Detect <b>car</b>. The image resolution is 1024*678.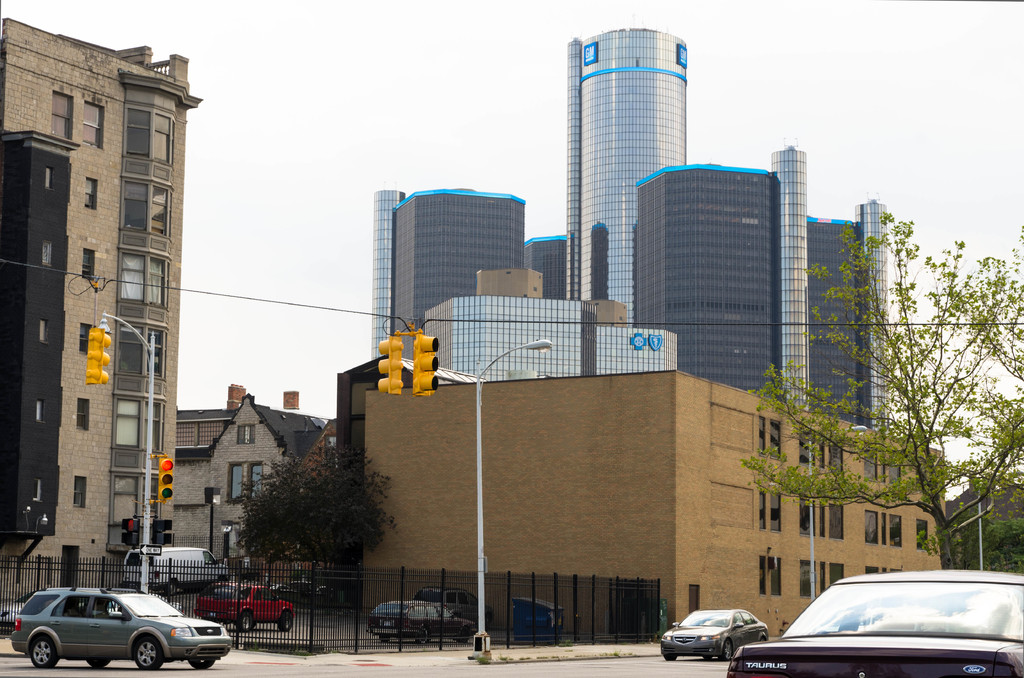
x1=12, y1=590, x2=232, y2=666.
